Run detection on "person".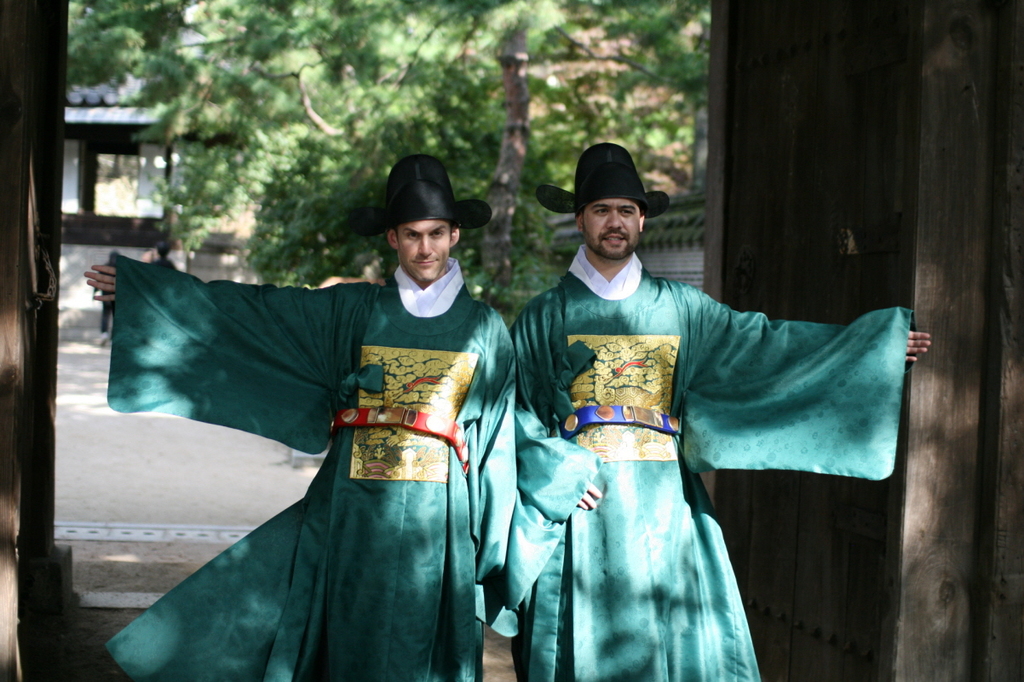
Result: BBox(80, 153, 514, 681).
